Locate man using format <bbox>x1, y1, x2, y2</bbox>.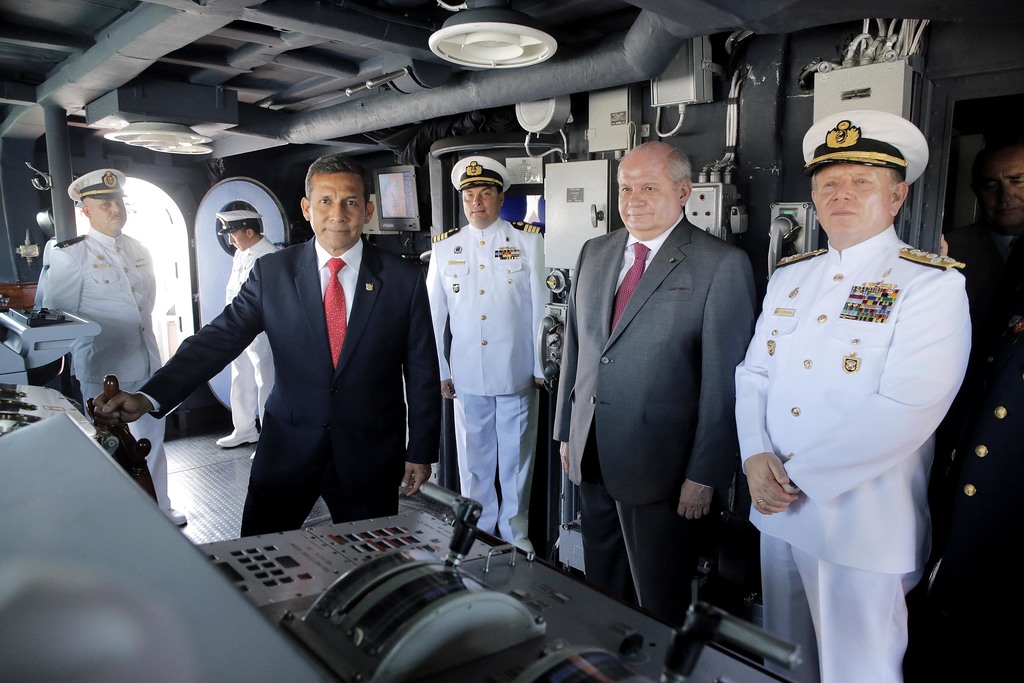
<bbox>550, 140, 760, 637</bbox>.
